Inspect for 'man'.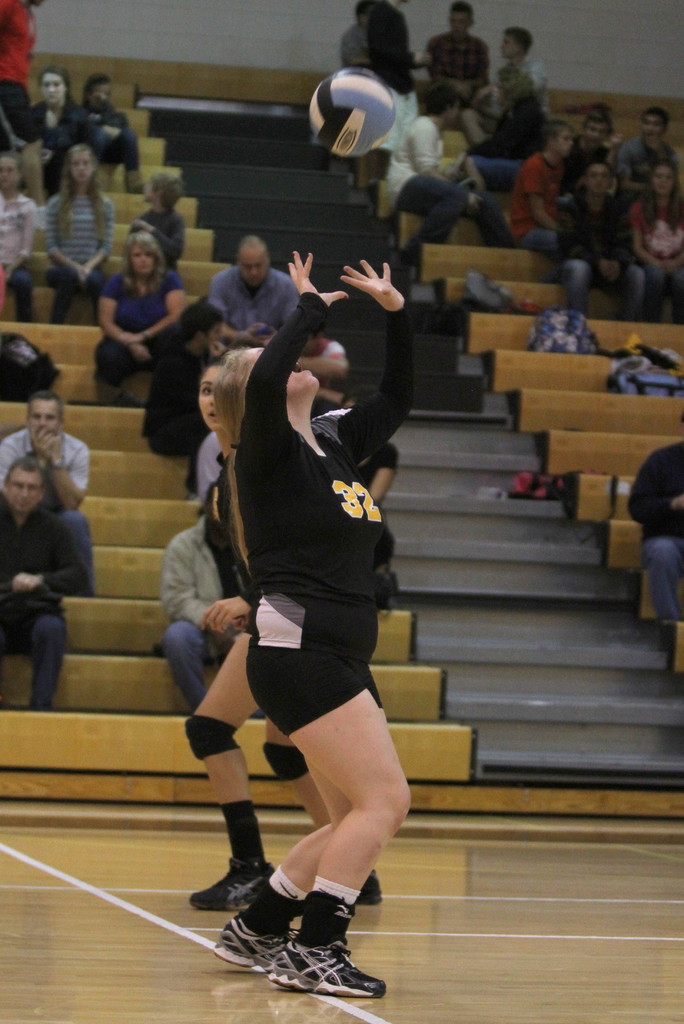
Inspection: (left=410, top=3, right=498, bottom=111).
